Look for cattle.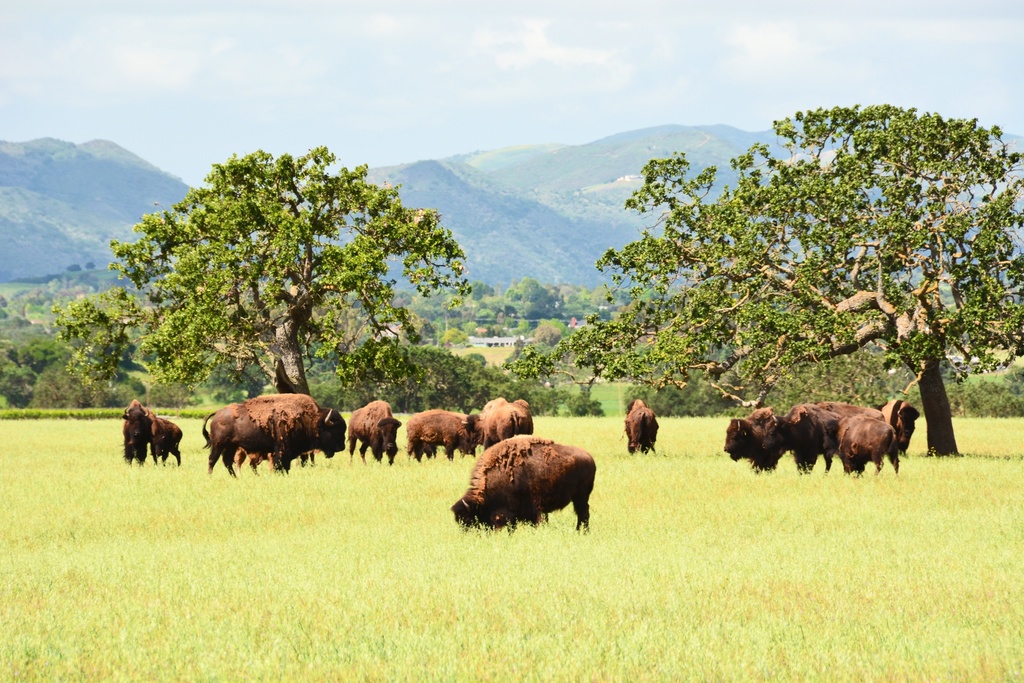
Found: [x1=724, y1=412, x2=822, y2=480].
